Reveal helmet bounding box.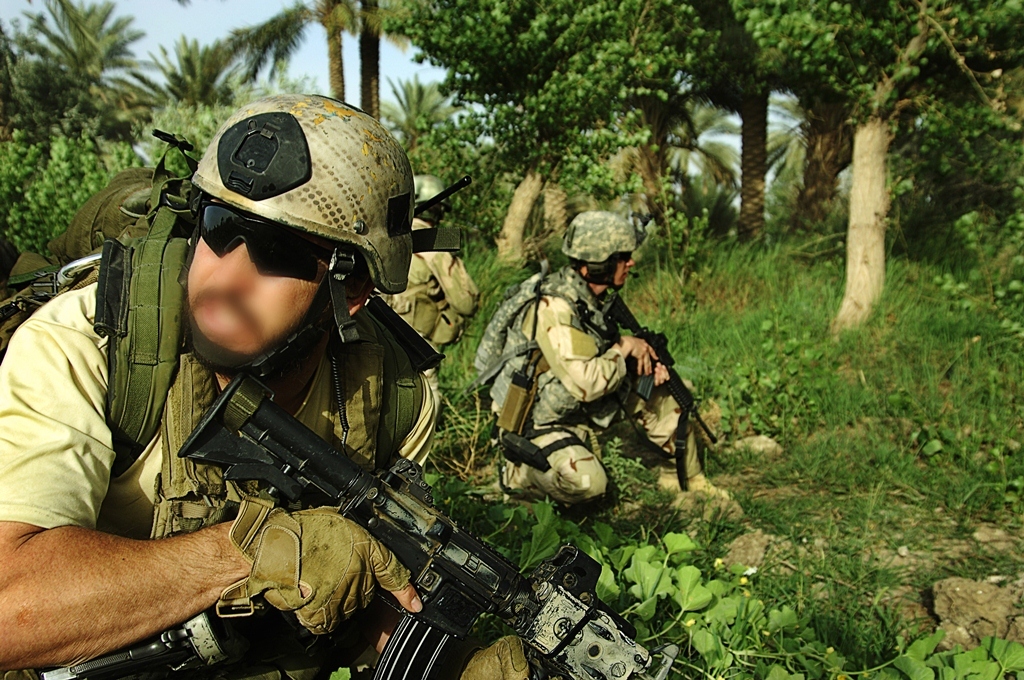
Revealed: bbox=[414, 174, 446, 222].
